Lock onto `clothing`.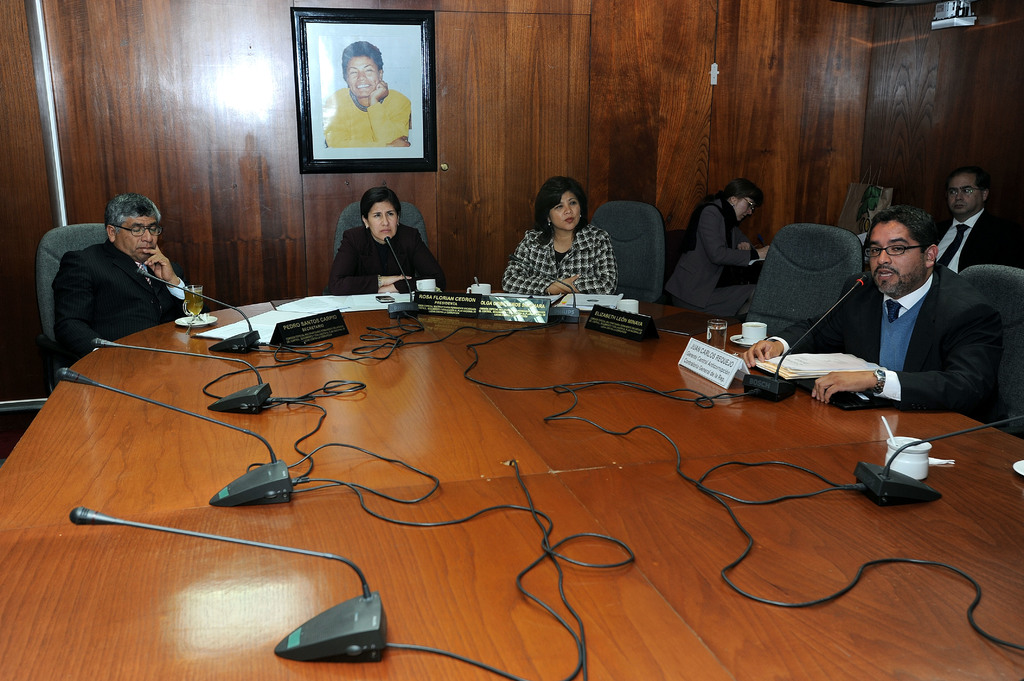
Locked: crop(936, 200, 1019, 269).
